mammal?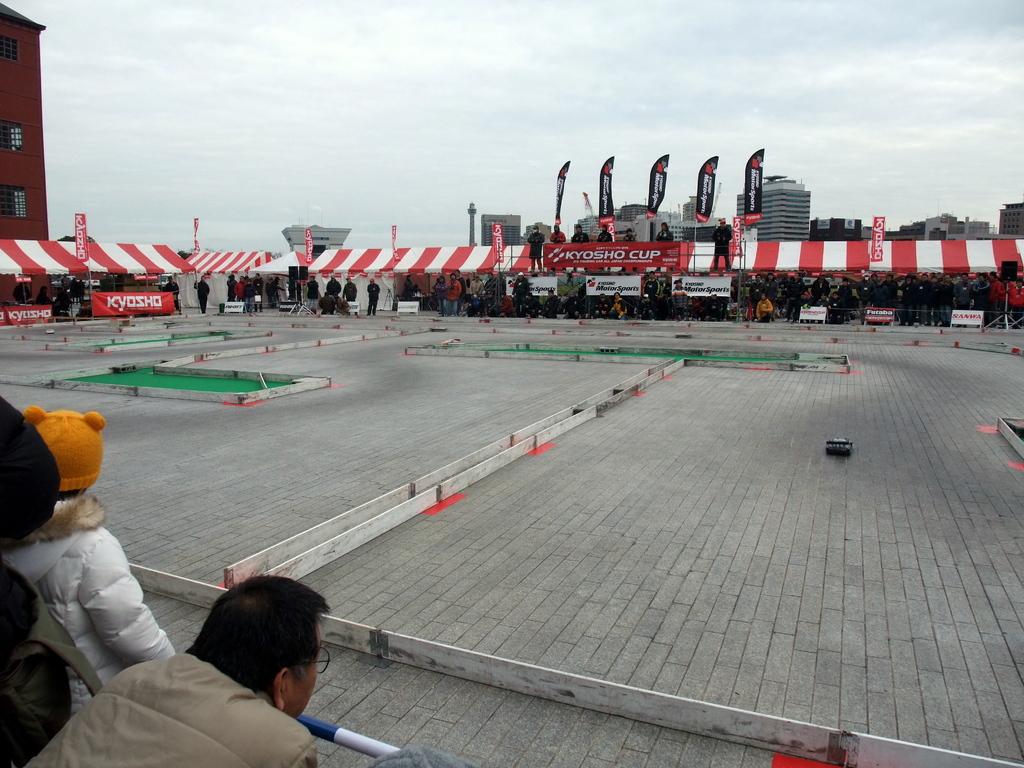
<bbox>366, 277, 381, 314</bbox>
